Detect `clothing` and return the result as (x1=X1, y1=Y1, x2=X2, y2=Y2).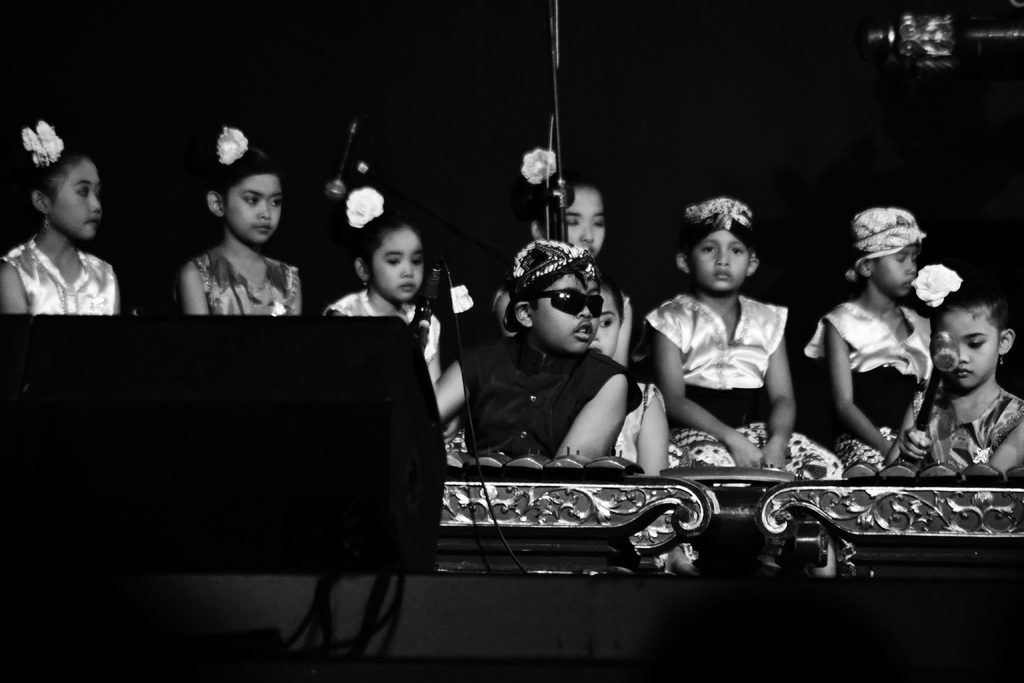
(x1=630, y1=296, x2=841, y2=466).
